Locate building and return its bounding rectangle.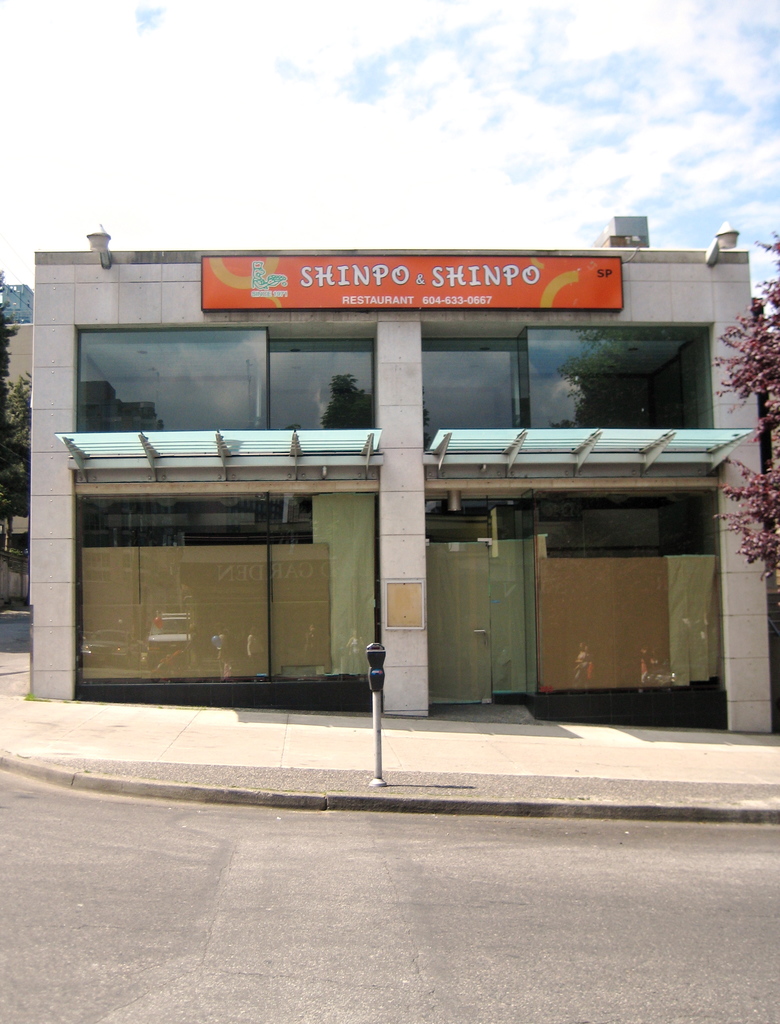
Rect(31, 211, 774, 734).
